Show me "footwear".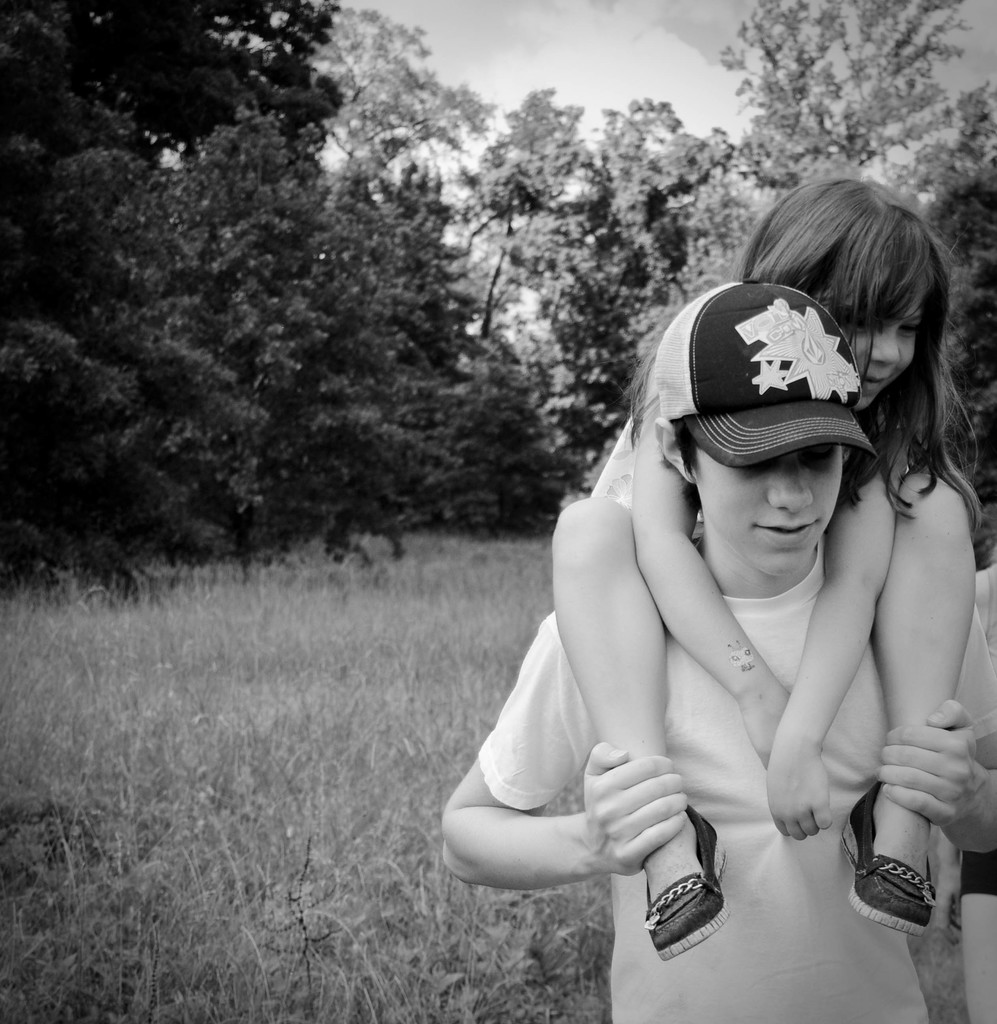
"footwear" is here: region(642, 798, 729, 957).
